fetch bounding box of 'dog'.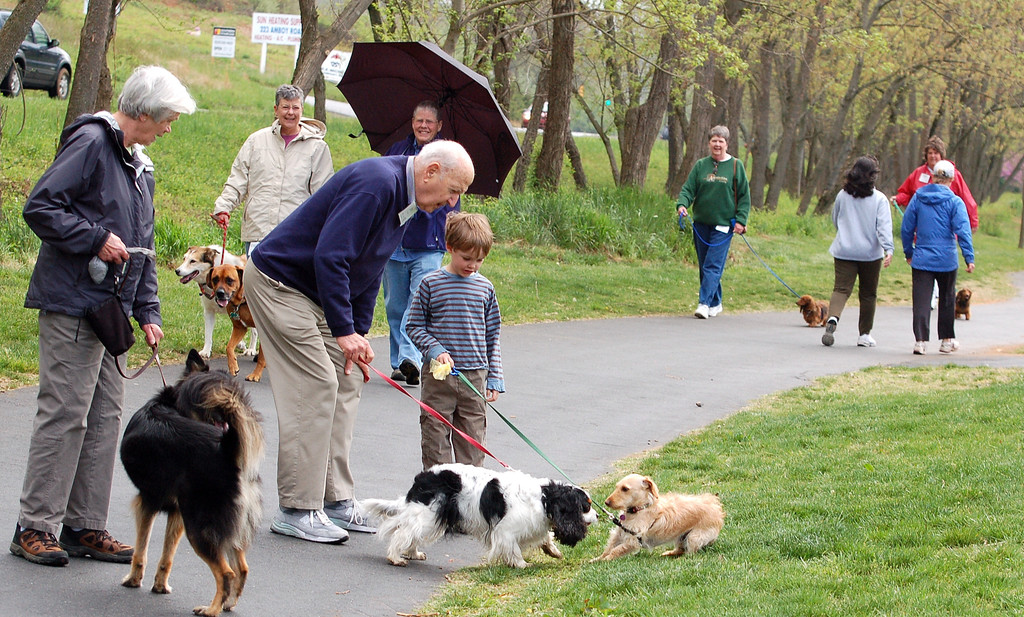
Bbox: crop(588, 472, 725, 560).
